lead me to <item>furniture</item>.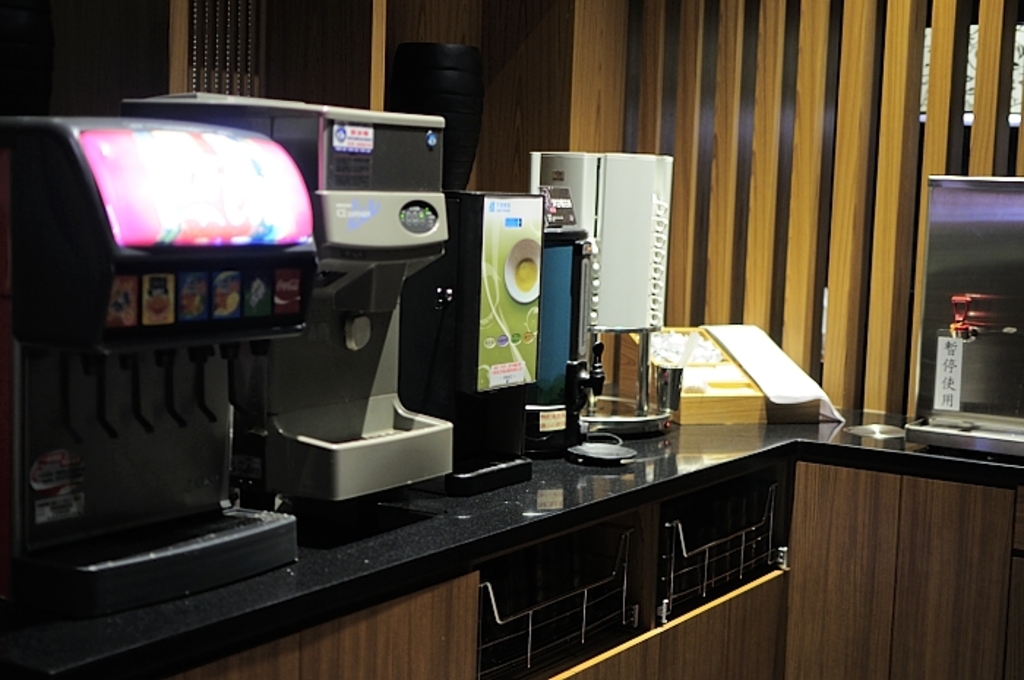
Lead to [left=0, top=0, right=1023, bottom=679].
